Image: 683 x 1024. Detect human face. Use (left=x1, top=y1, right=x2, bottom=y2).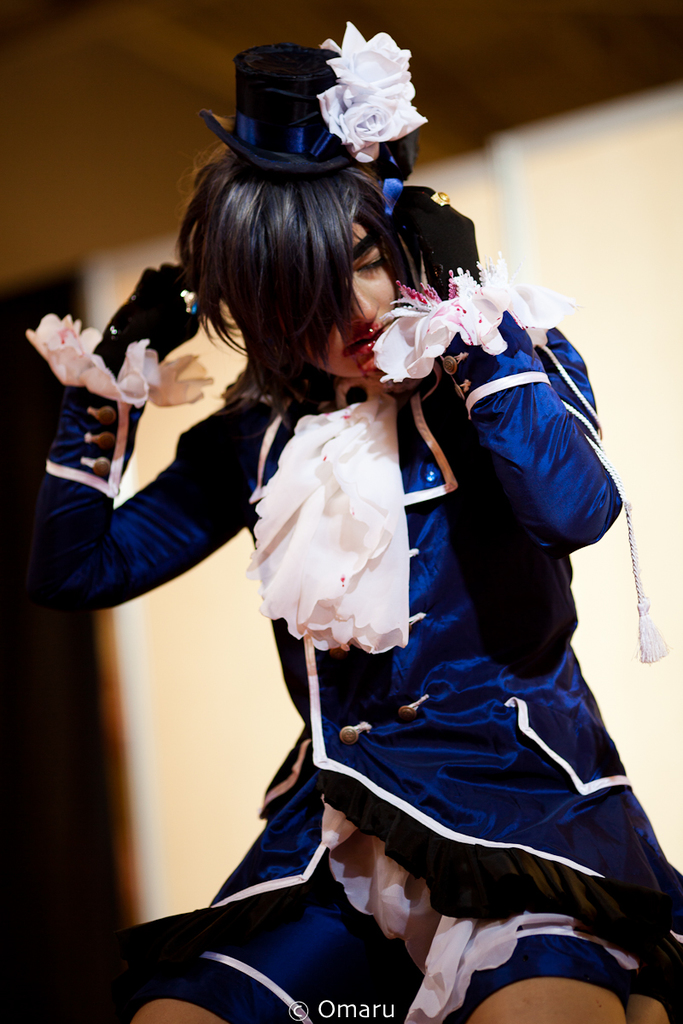
(left=312, top=220, right=394, bottom=379).
